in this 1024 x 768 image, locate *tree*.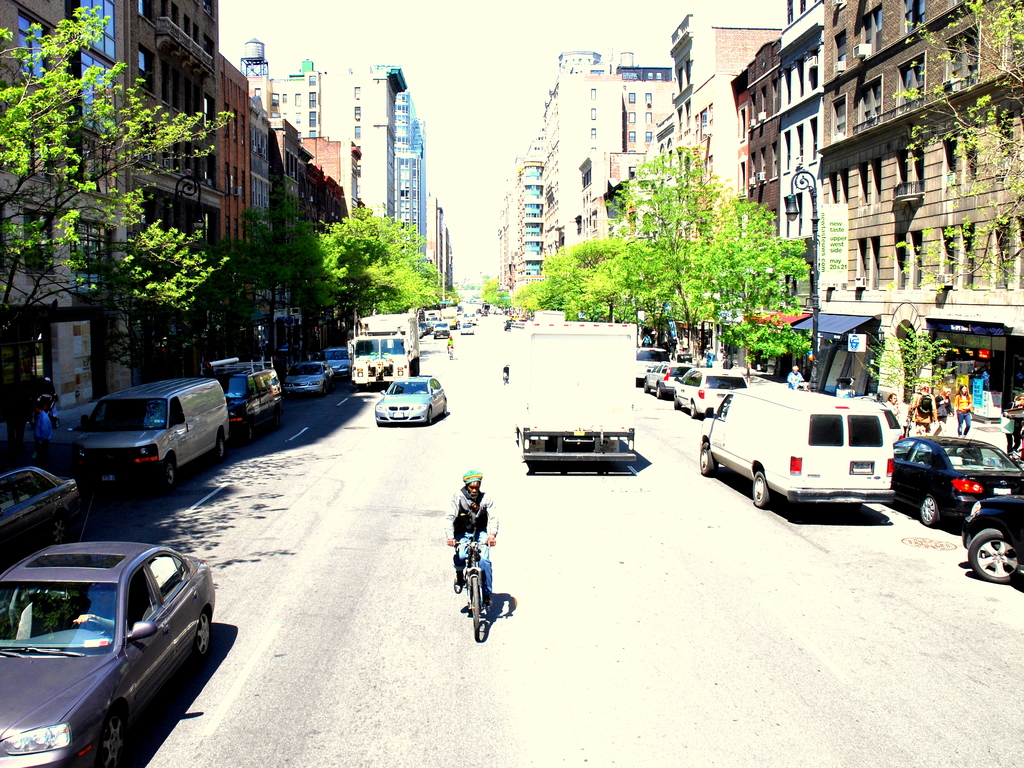
Bounding box: {"left": 0, "top": 1, "right": 232, "bottom": 470}.
